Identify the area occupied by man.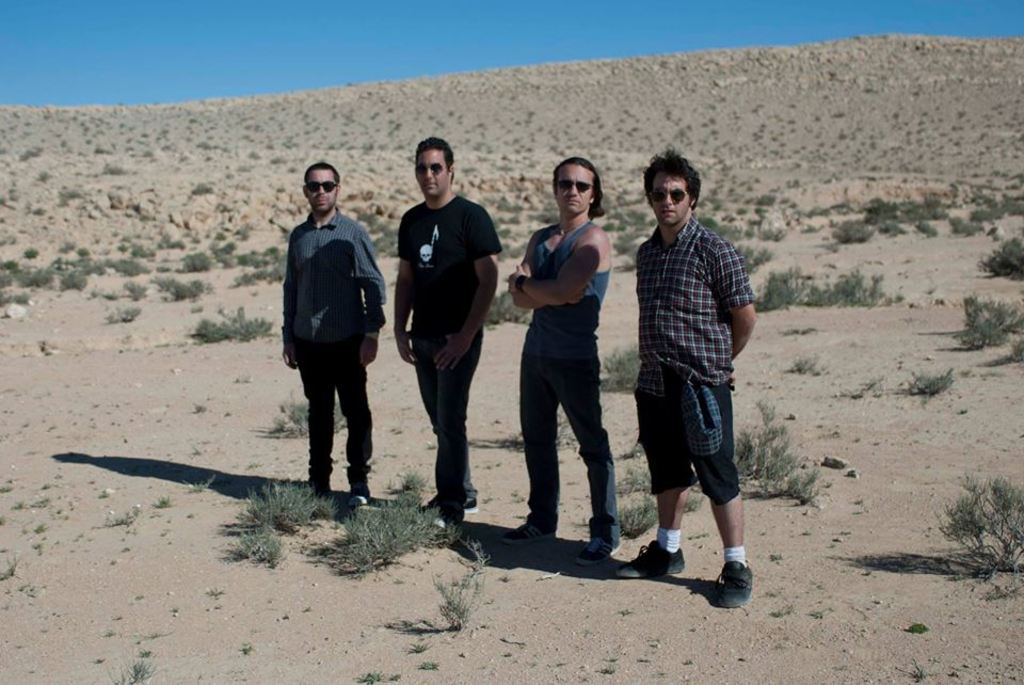
Area: locate(503, 158, 626, 563).
